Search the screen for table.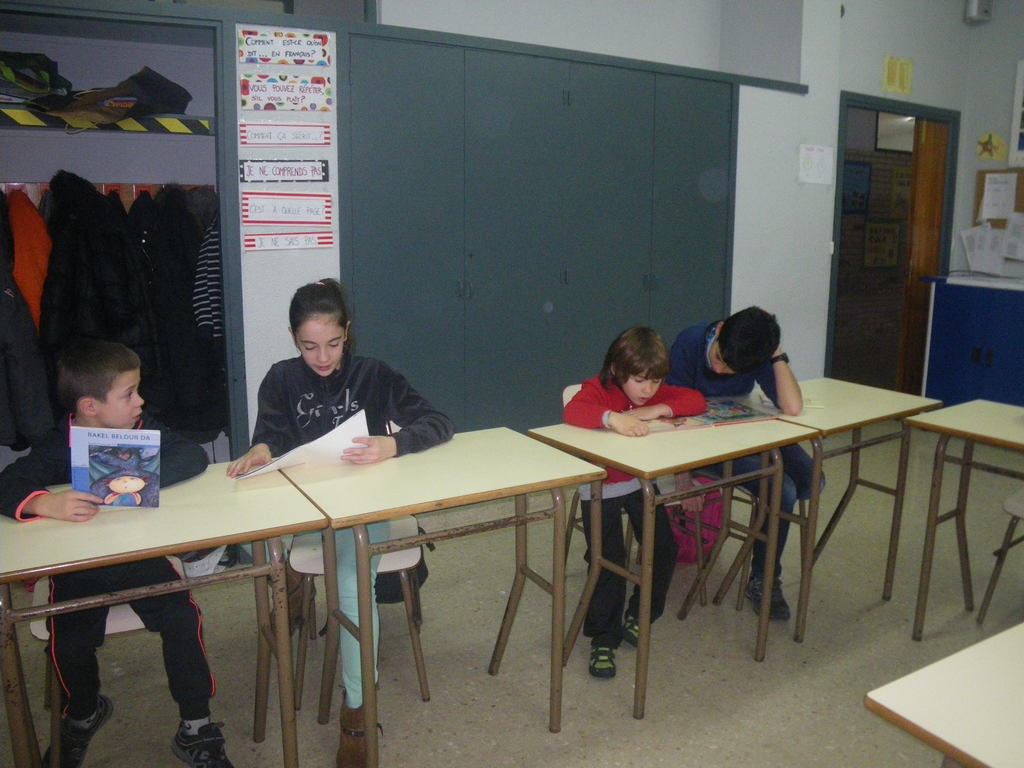
Found at detection(527, 383, 820, 719).
